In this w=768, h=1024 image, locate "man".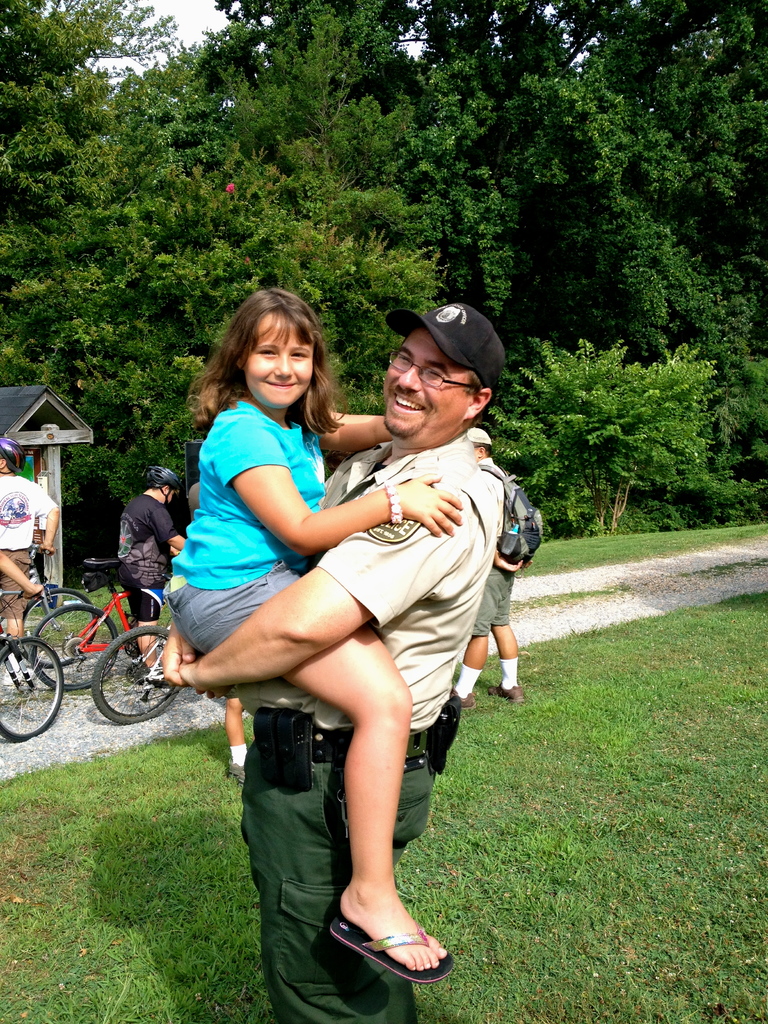
Bounding box: {"x1": 458, "y1": 426, "x2": 522, "y2": 710}.
